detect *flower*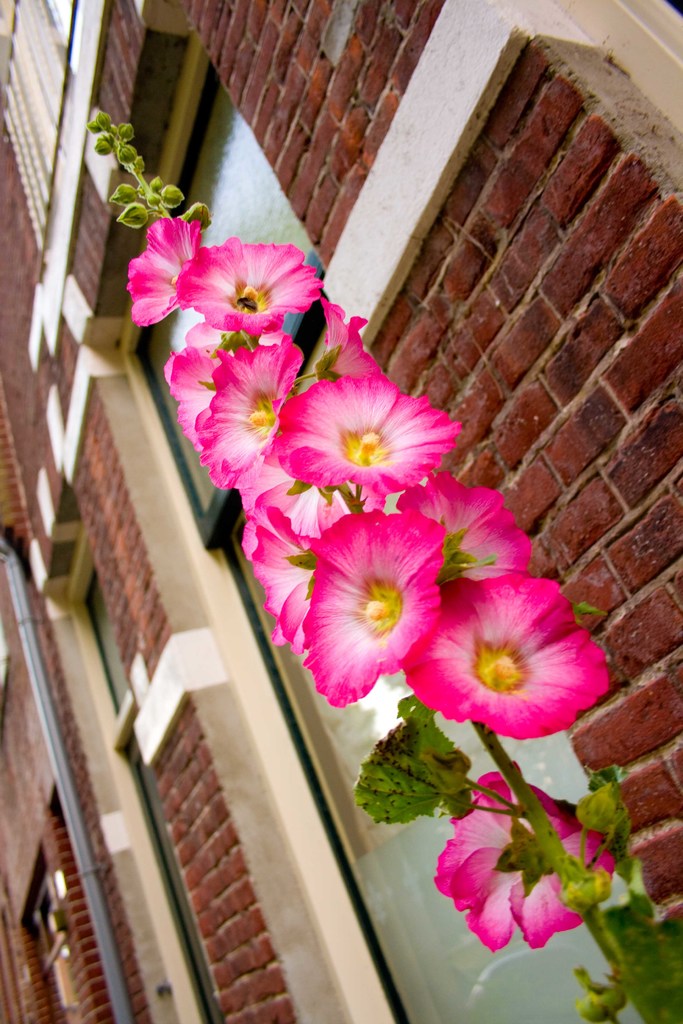
(x1=188, y1=342, x2=311, y2=486)
